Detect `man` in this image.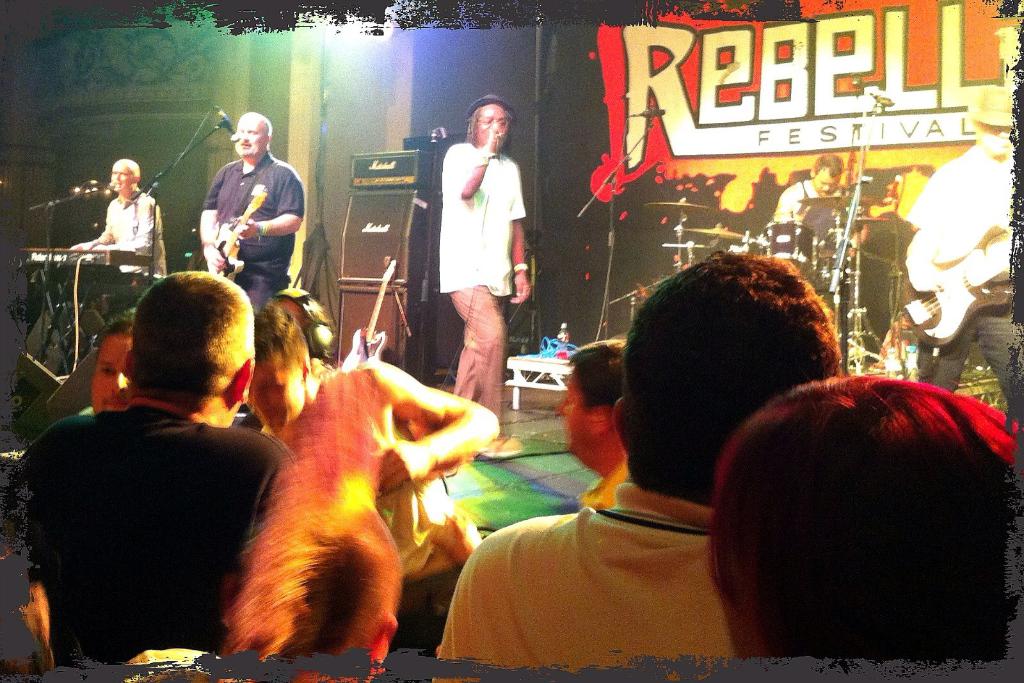
Detection: (x1=251, y1=301, x2=495, y2=506).
